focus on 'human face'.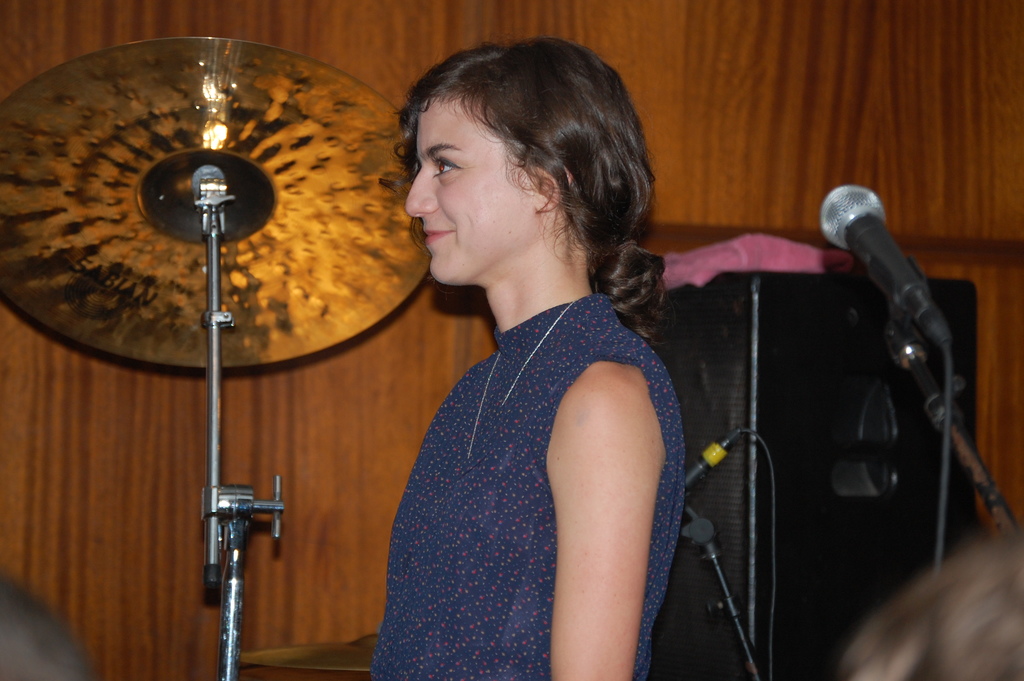
Focused at [x1=406, y1=99, x2=542, y2=284].
